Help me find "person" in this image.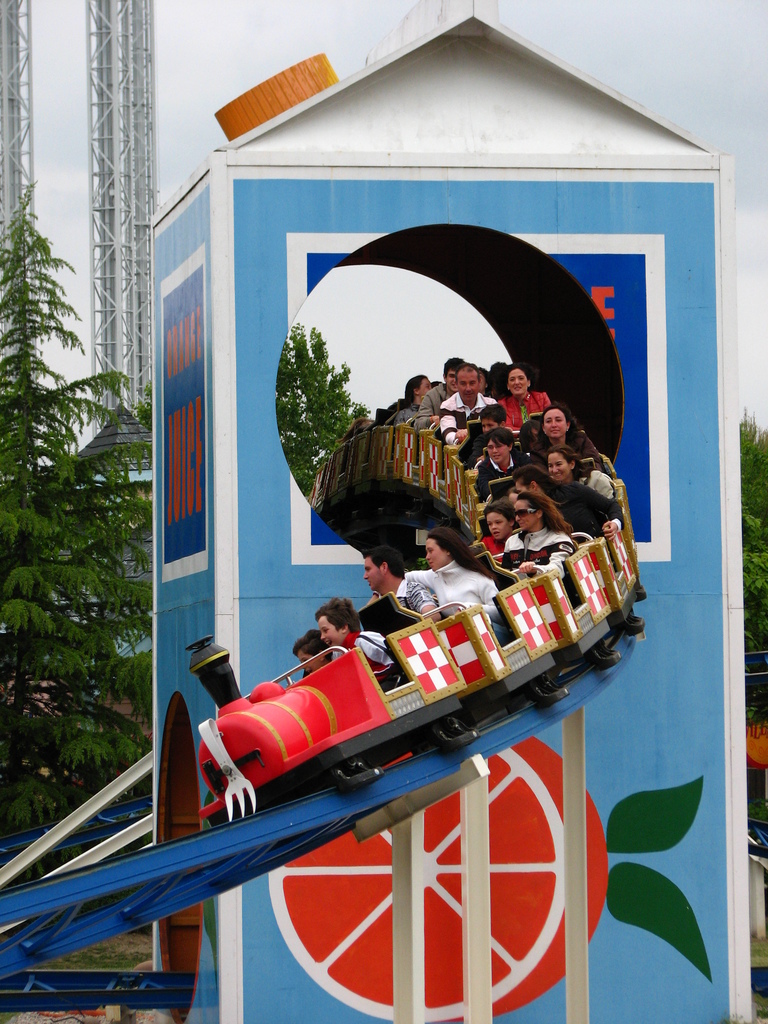
Found it: l=363, t=557, r=433, b=628.
